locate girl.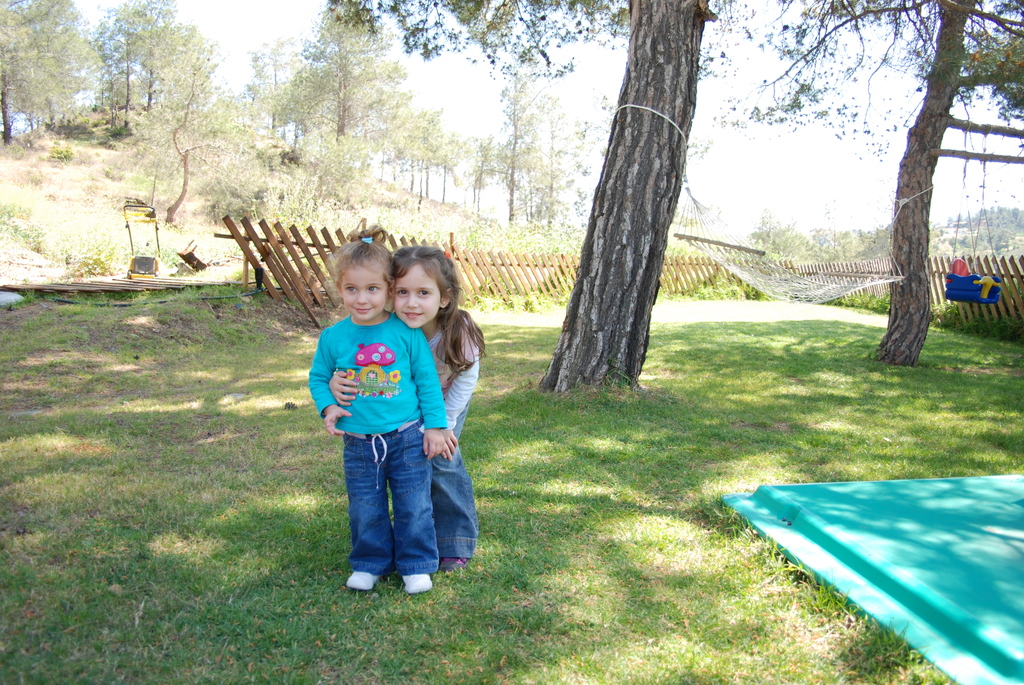
Bounding box: x1=305 y1=221 x2=455 y2=597.
